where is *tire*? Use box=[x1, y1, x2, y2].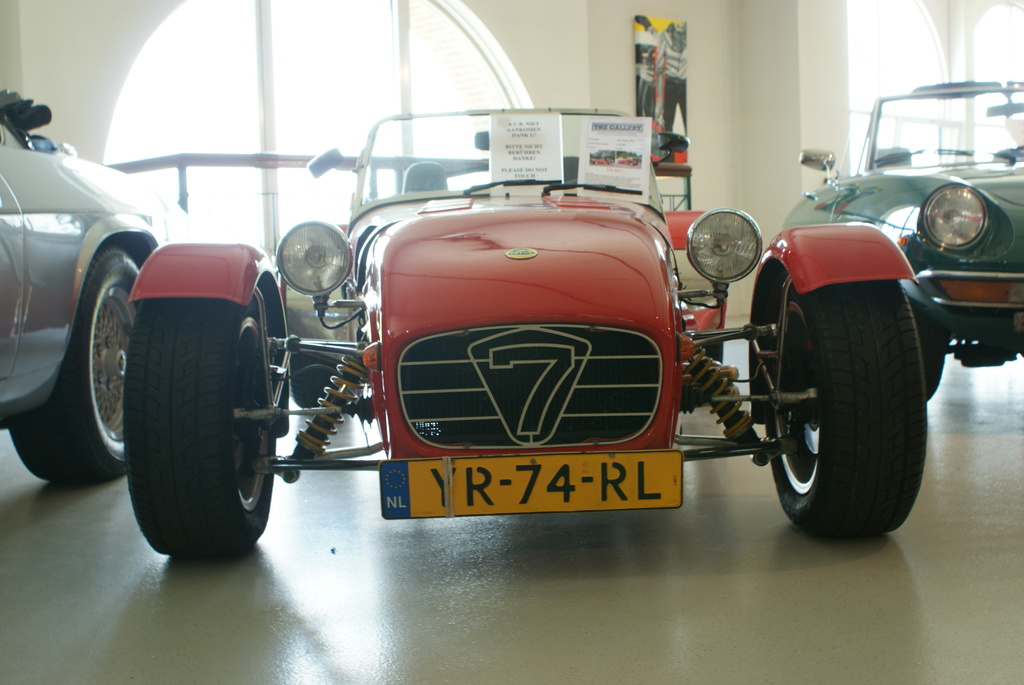
box=[10, 254, 145, 493].
